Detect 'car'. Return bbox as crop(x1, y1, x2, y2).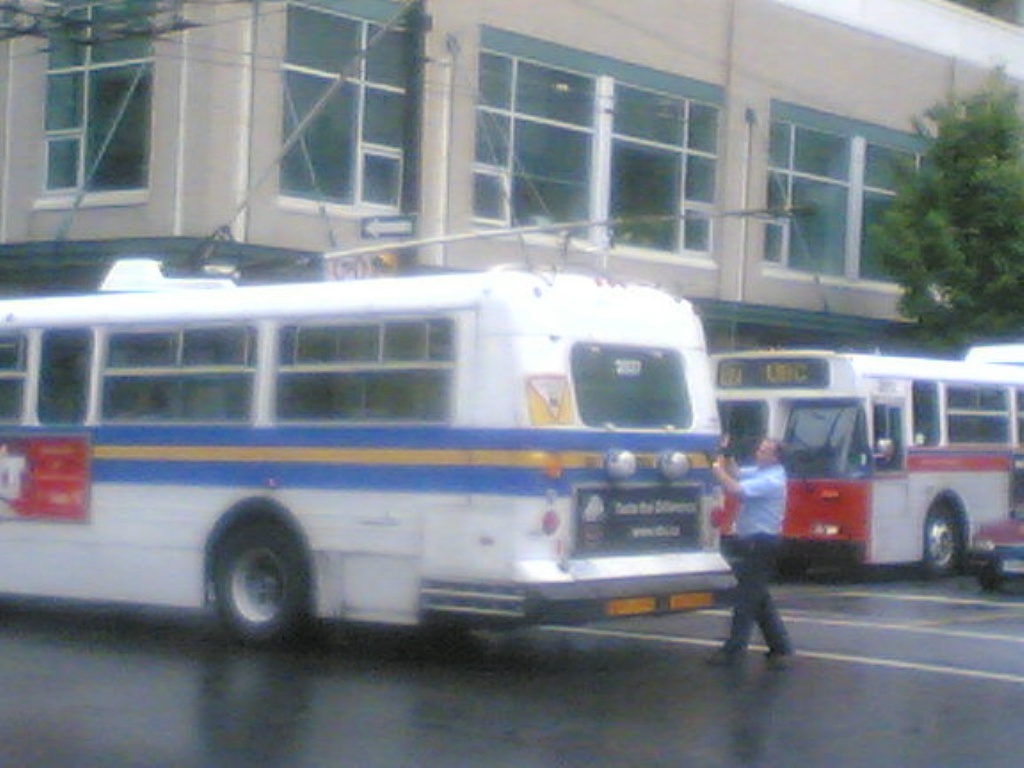
crop(964, 510, 1023, 582).
